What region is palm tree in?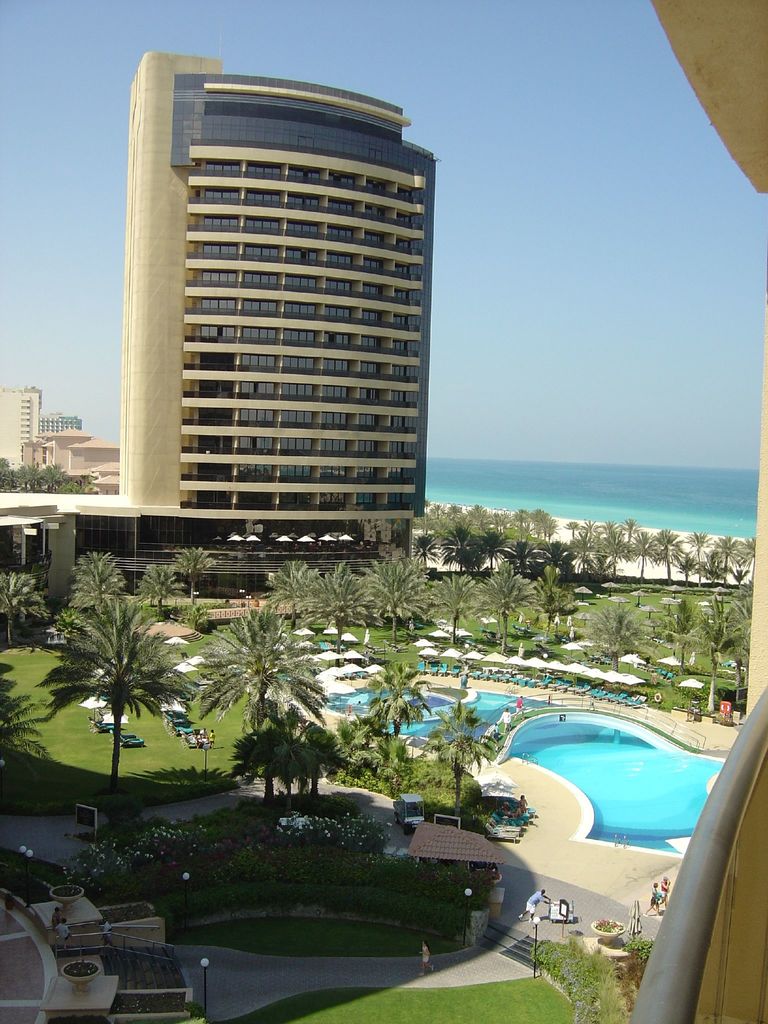
(603, 542, 676, 593).
